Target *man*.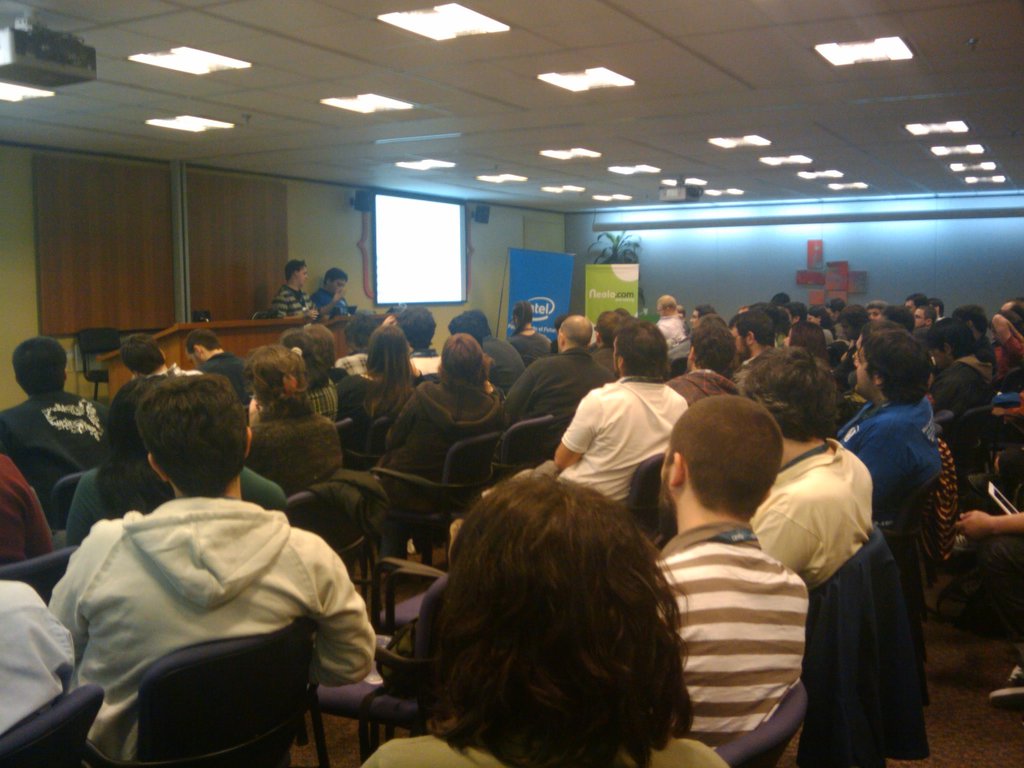
Target region: pyautogui.locateOnScreen(749, 344, 874, 596).
